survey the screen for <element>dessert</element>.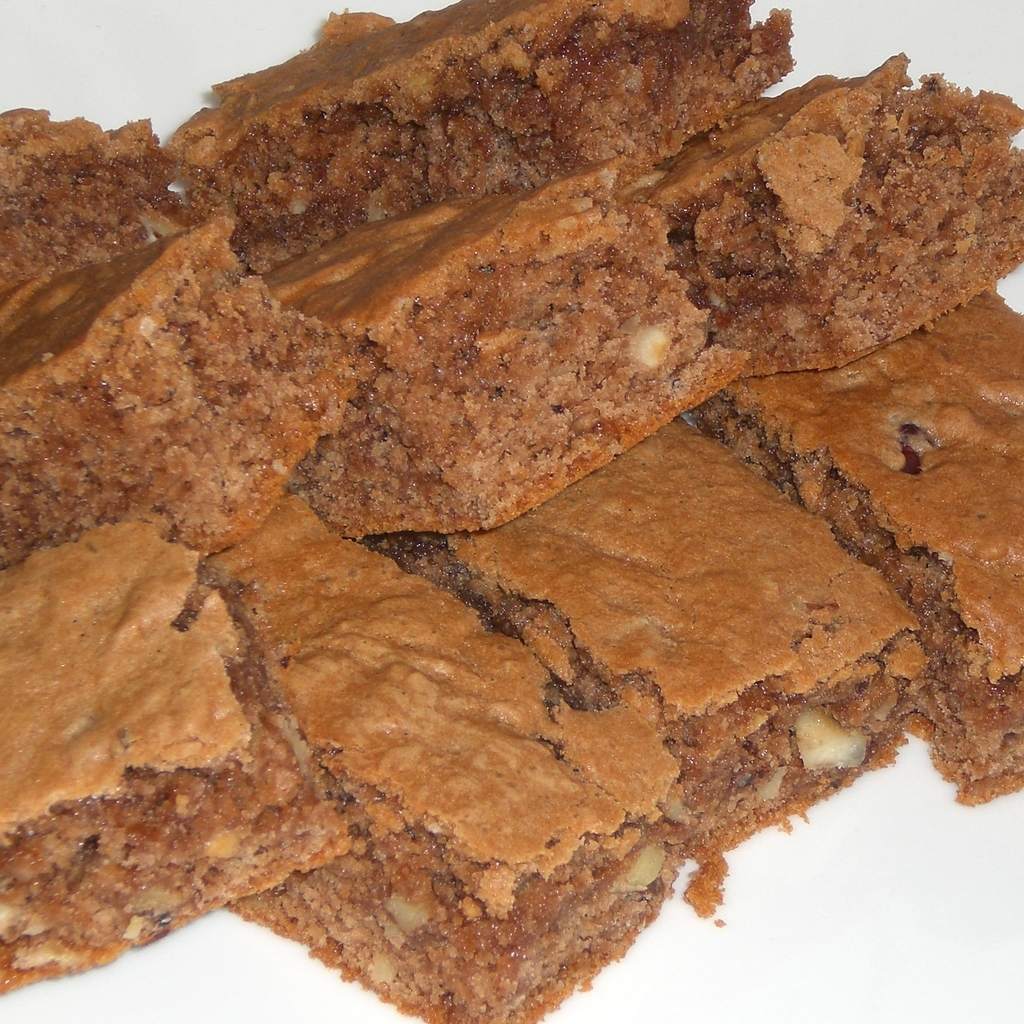
Survey found: BBox(0, 500, 362, 990).
